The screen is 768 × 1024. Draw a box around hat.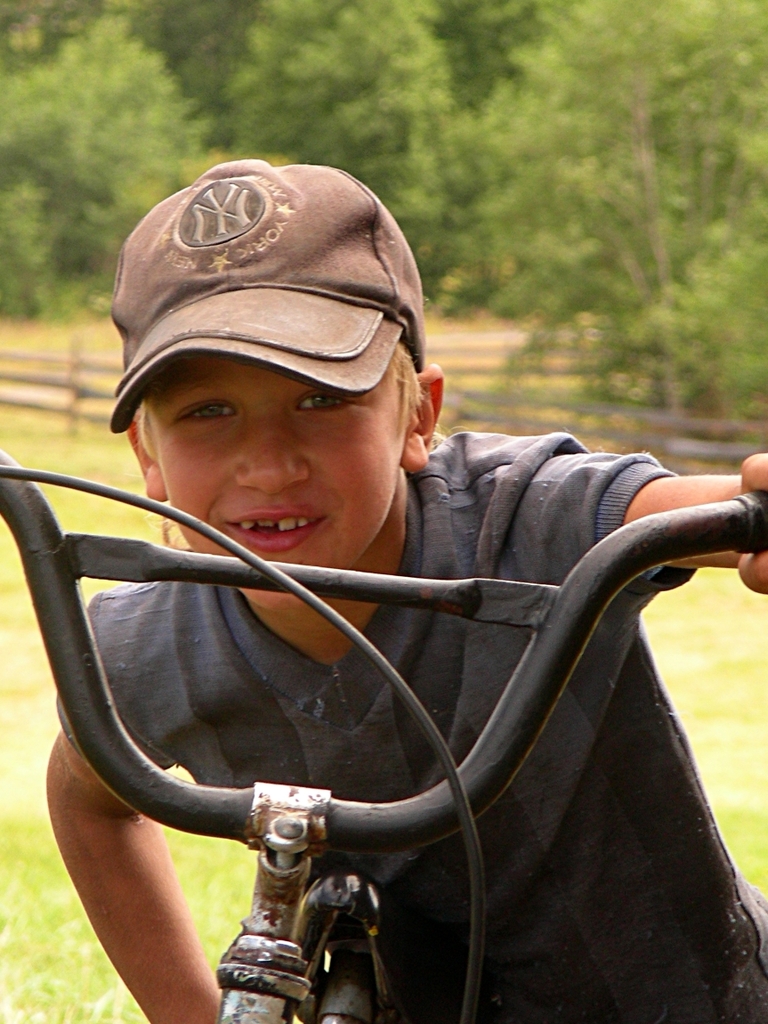
x1=109, y1=160, x2=424, y2=426.
